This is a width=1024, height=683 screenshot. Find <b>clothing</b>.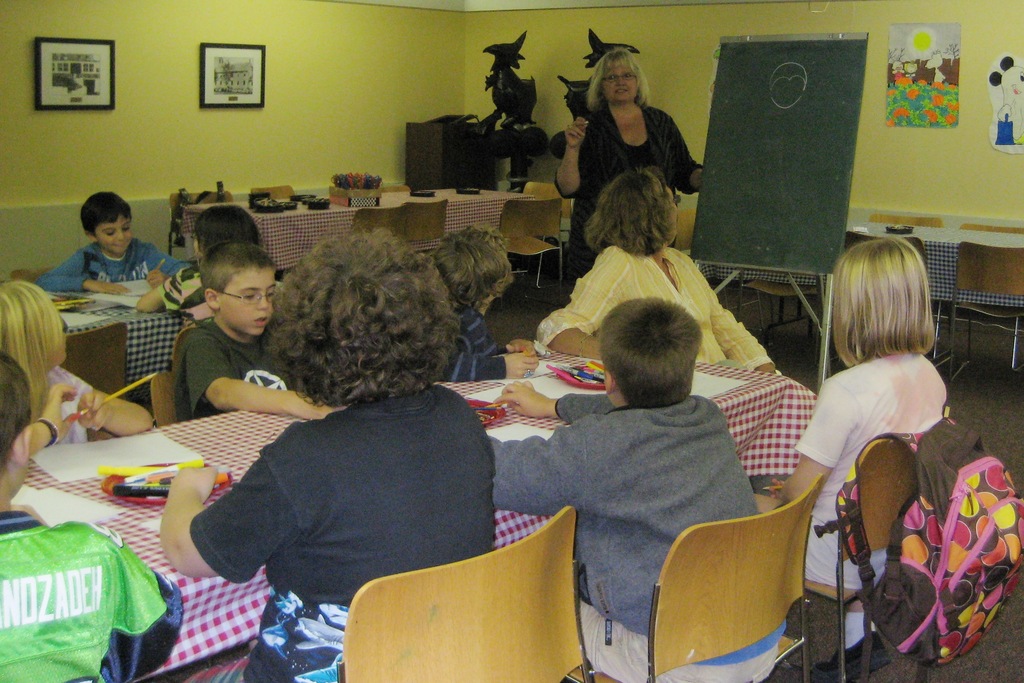
Bounding box: 0 505 182 682.
